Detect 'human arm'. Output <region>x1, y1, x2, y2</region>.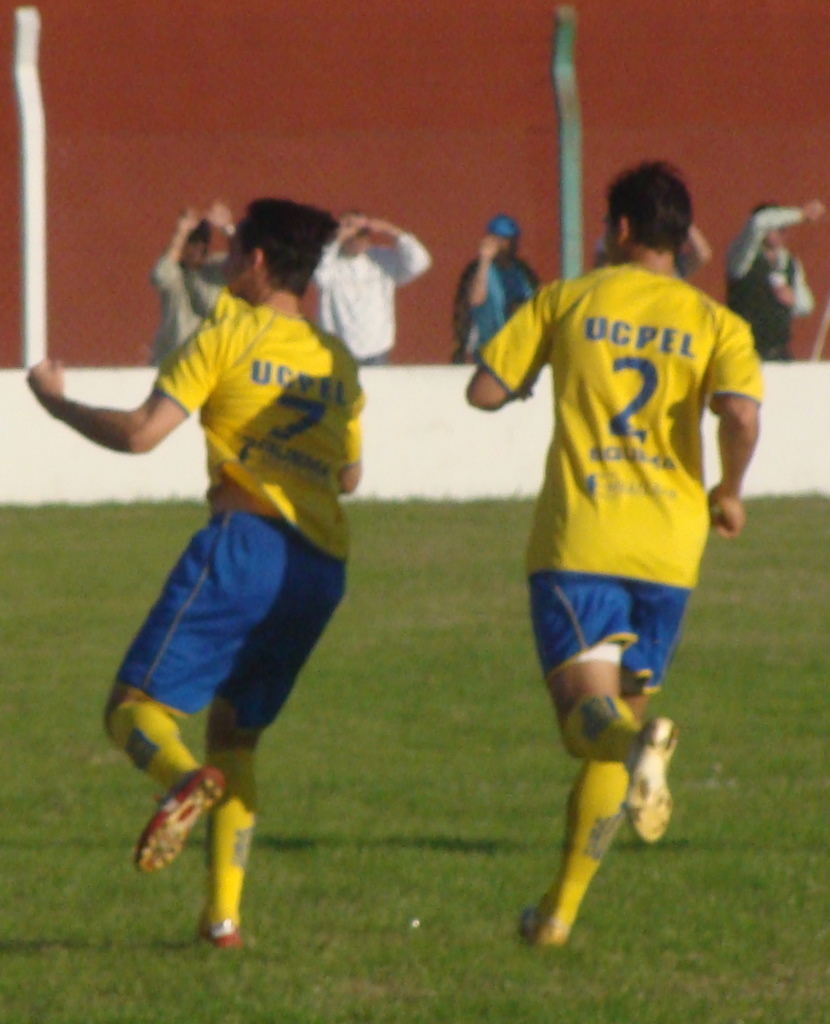
<region>22, 329, 224, 455</region>.
